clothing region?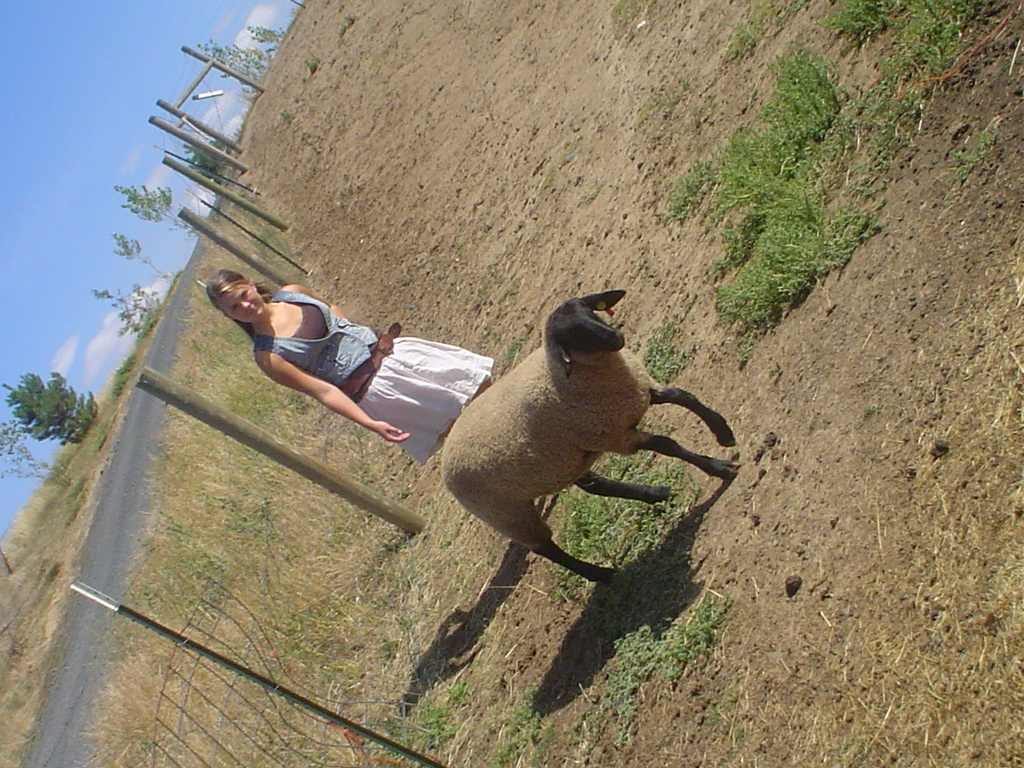
BBox(241, 272, 486, 459)
